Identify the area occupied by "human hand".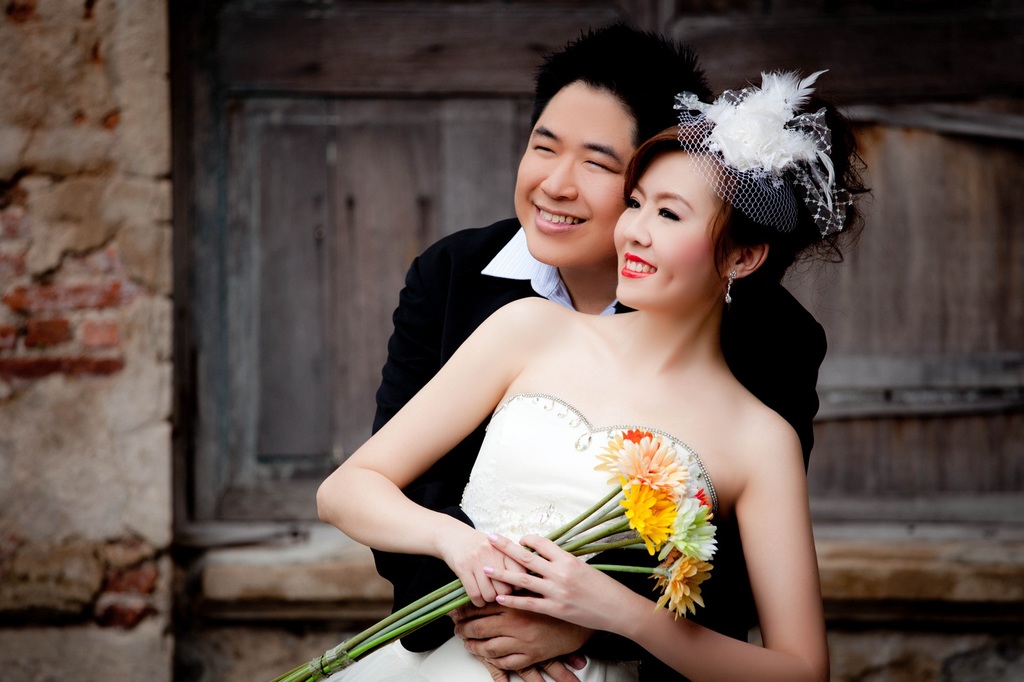
Area: crop(451, 601, 590, 681).
